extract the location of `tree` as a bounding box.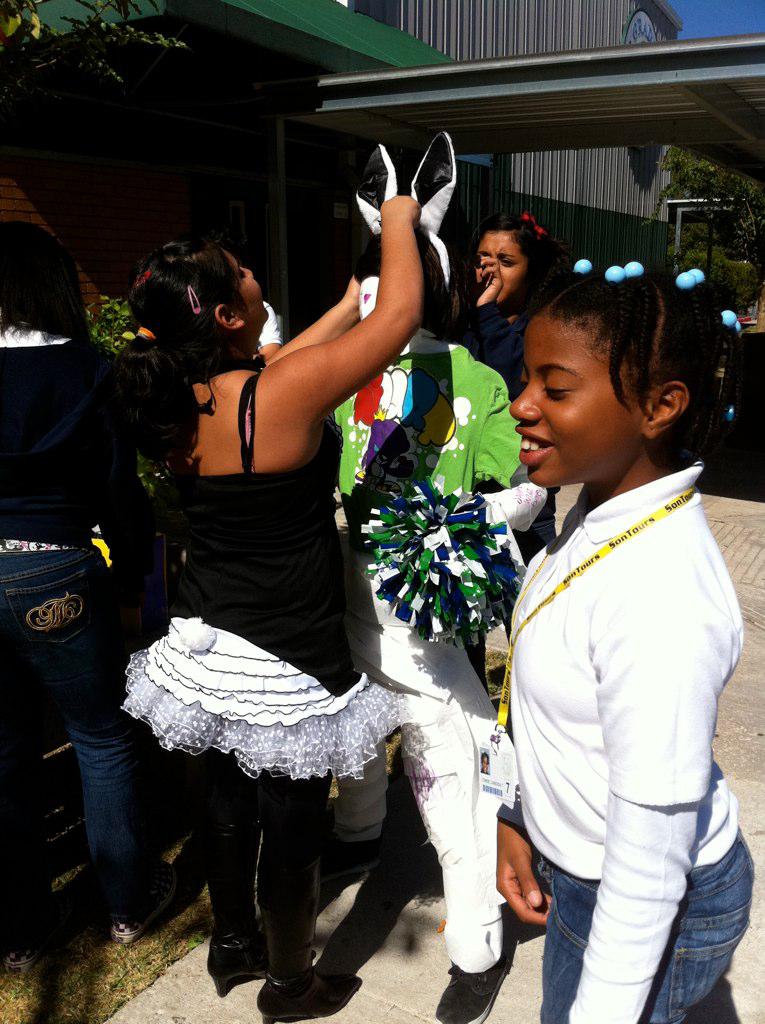
0,0,183,206.
